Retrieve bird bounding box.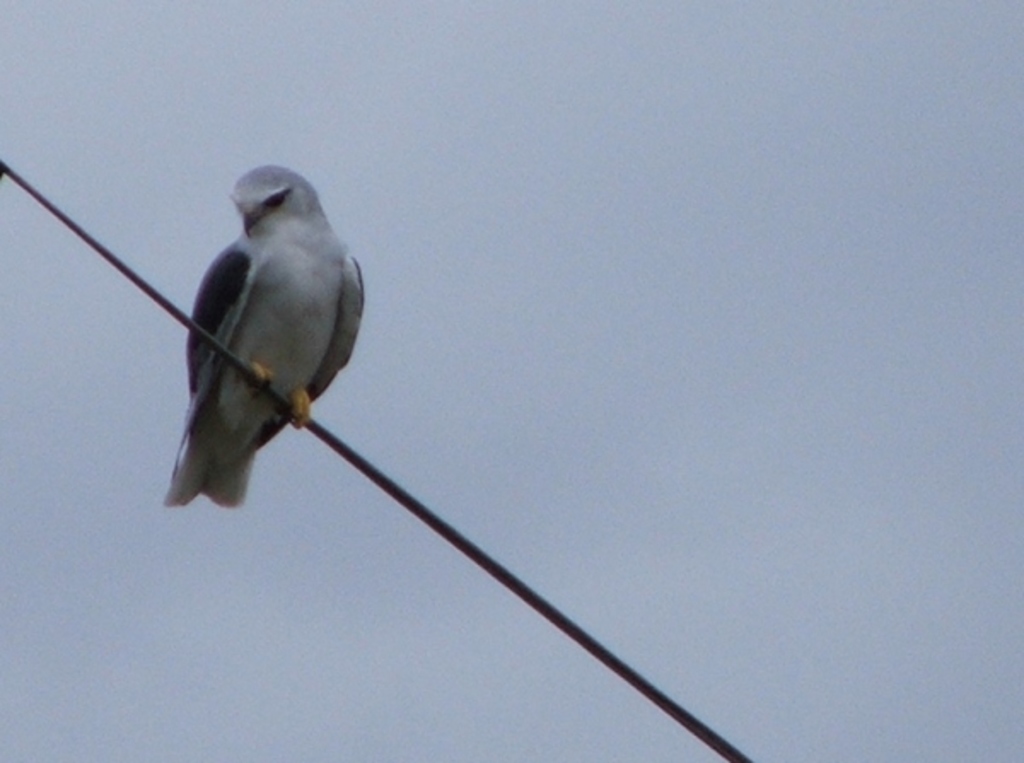
Bounding box: x1=162 y1=169 x2=360 y2=533.
